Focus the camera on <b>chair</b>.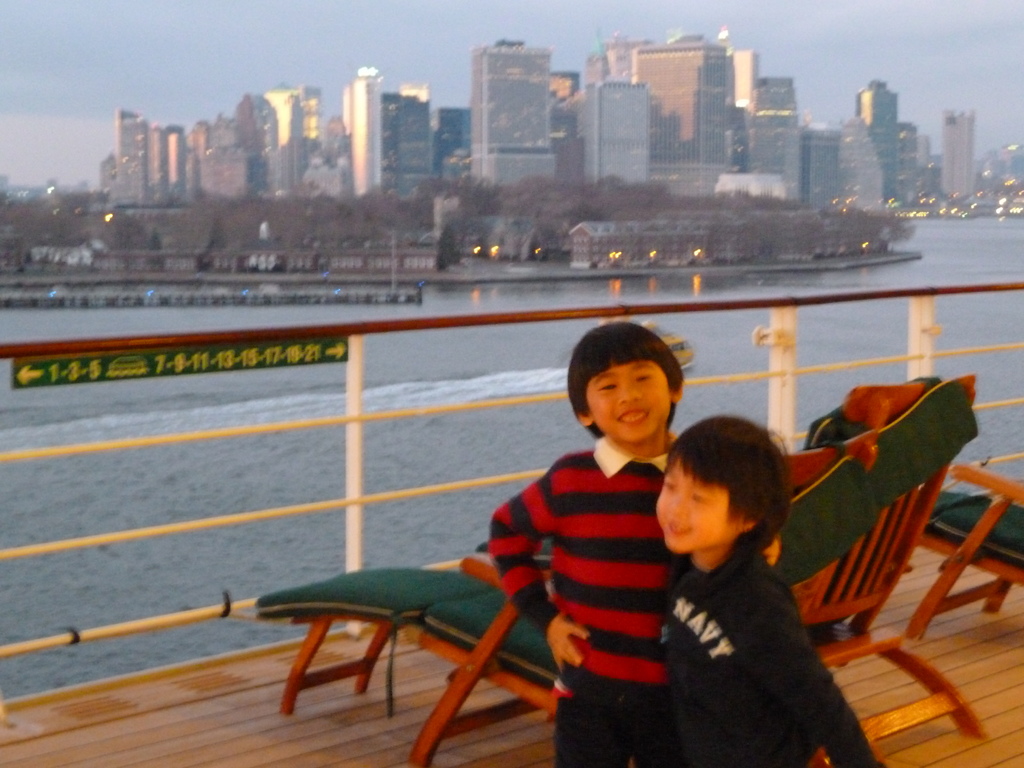
Focus region: (x1=884, y1=468, x2=1023, y2=643).
